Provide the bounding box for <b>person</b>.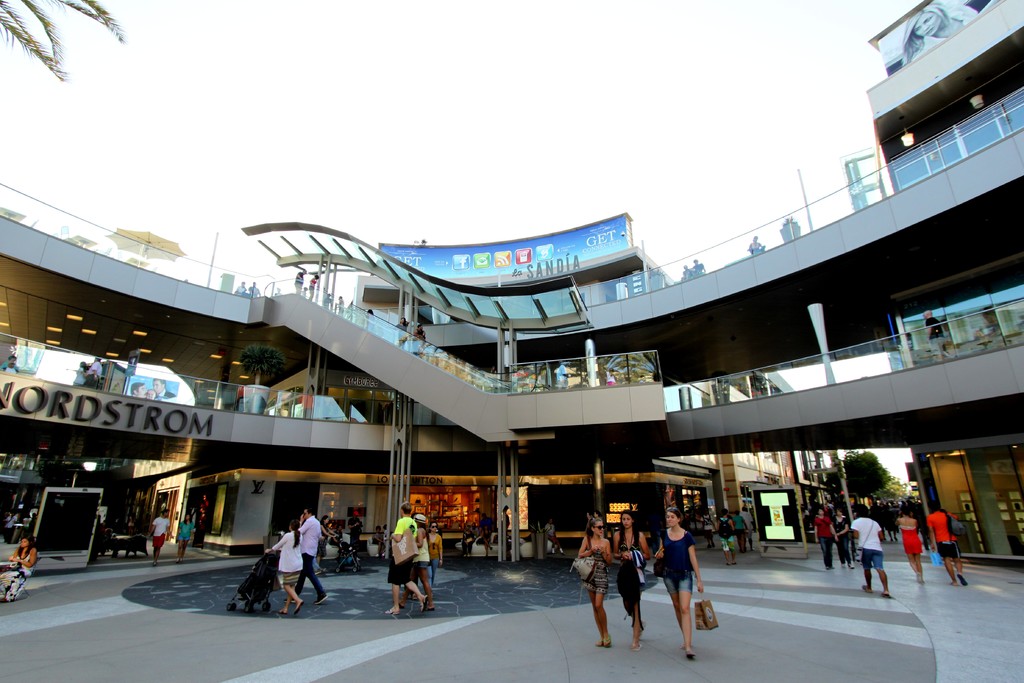
[left=269, top=520, right=306, bottom=612].
